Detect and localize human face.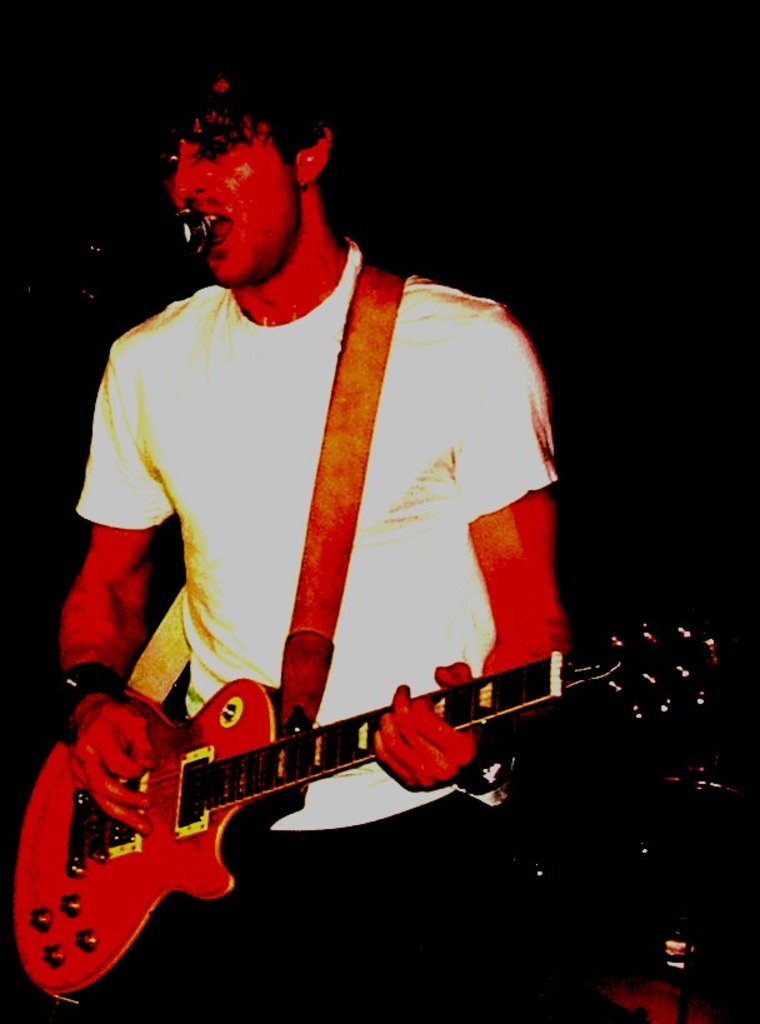
Localized at locate(151, 105, 329, 276).
